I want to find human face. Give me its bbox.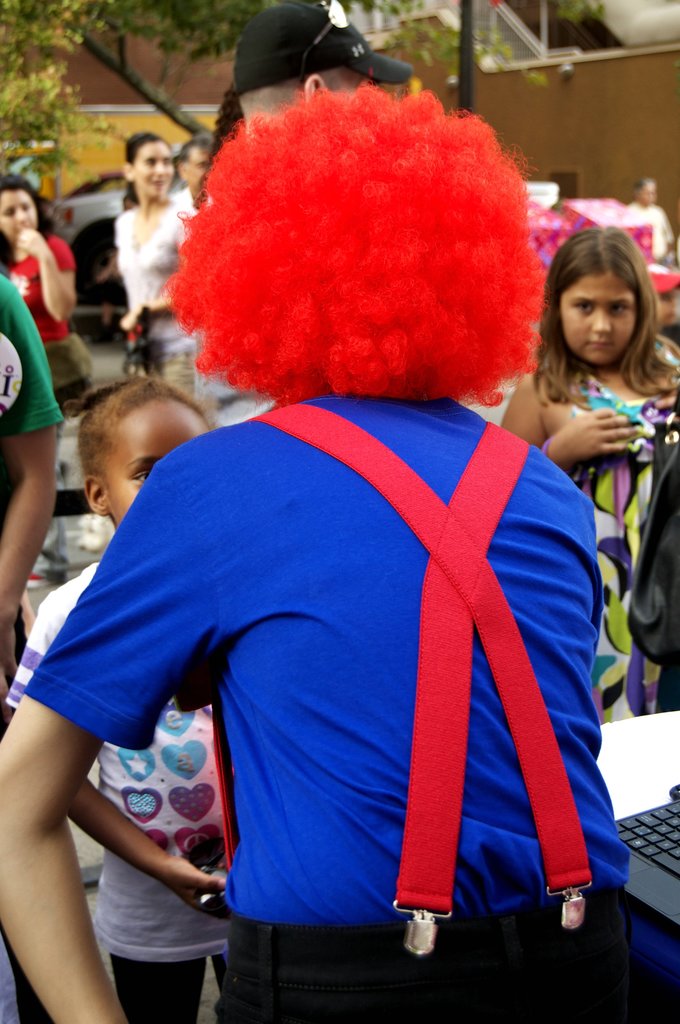
<bbox>103, 393, 204, 533</bbox>.
